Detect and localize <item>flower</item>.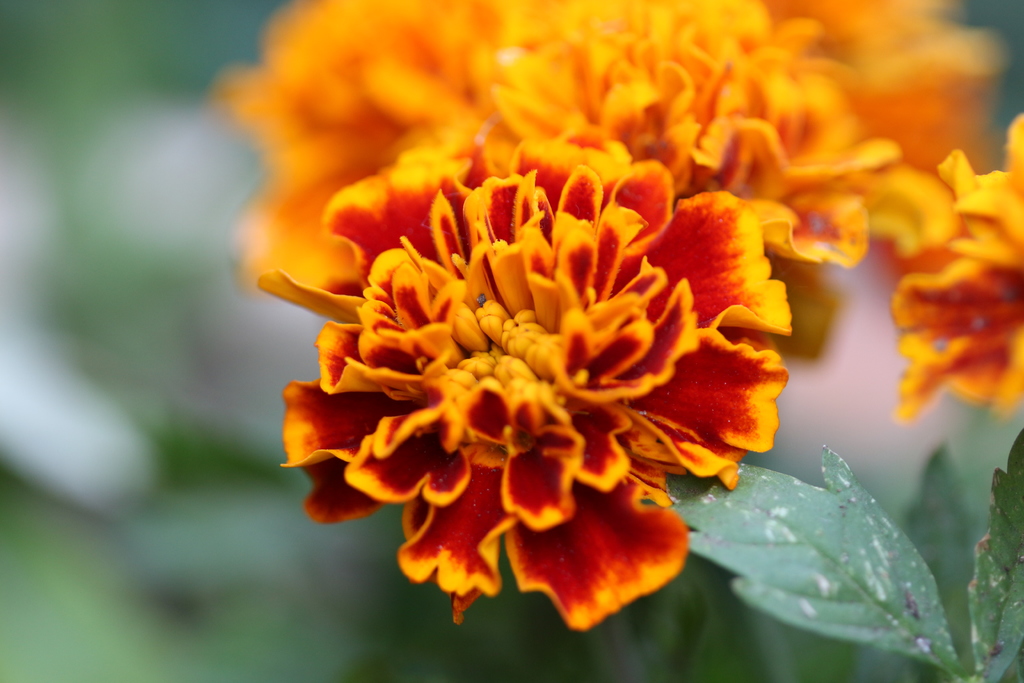
Localized at select_region(214, 0, 1023, 361).
